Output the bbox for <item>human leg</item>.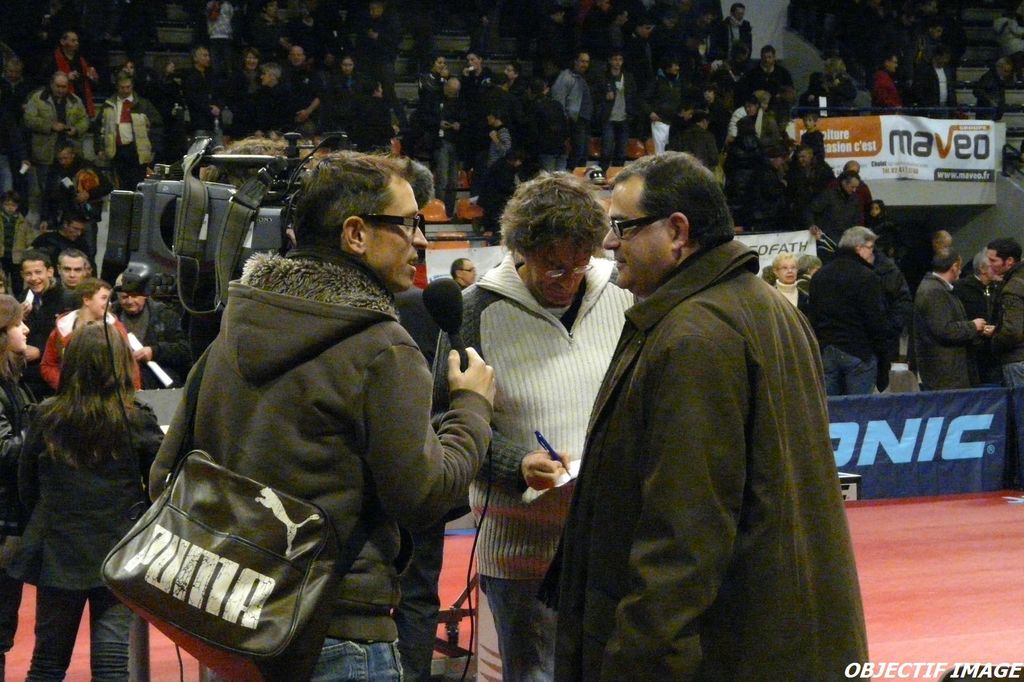
x1=430, y1=129, x2=452, y2=198.
